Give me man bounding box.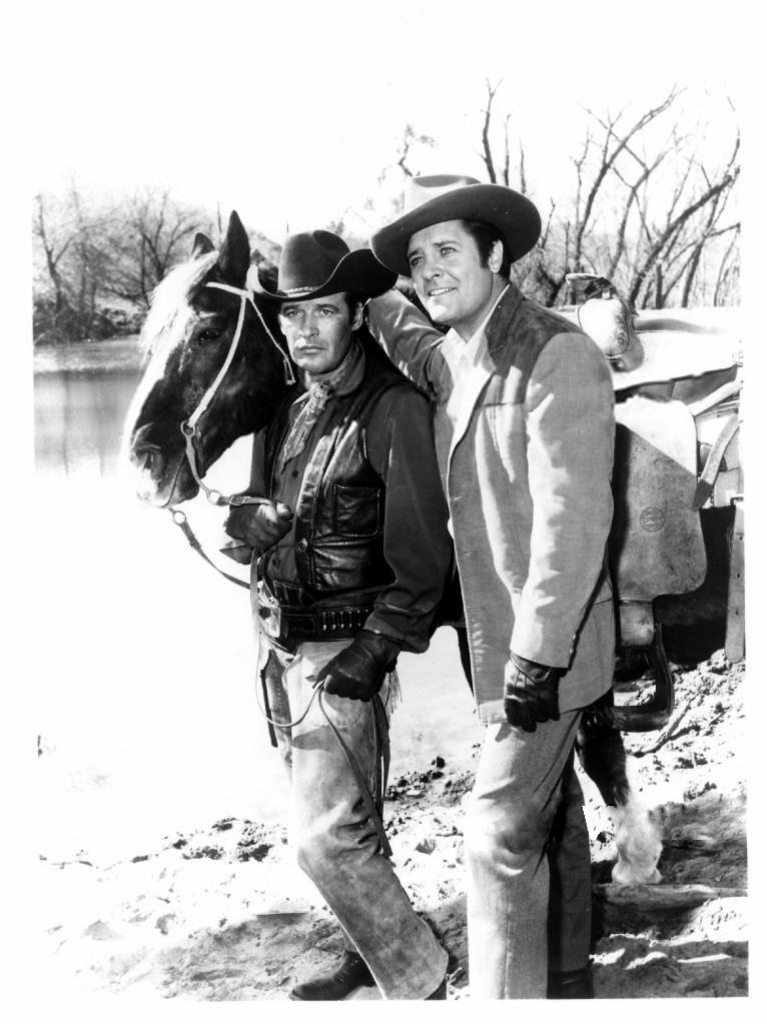
[204,214,470,1021].
